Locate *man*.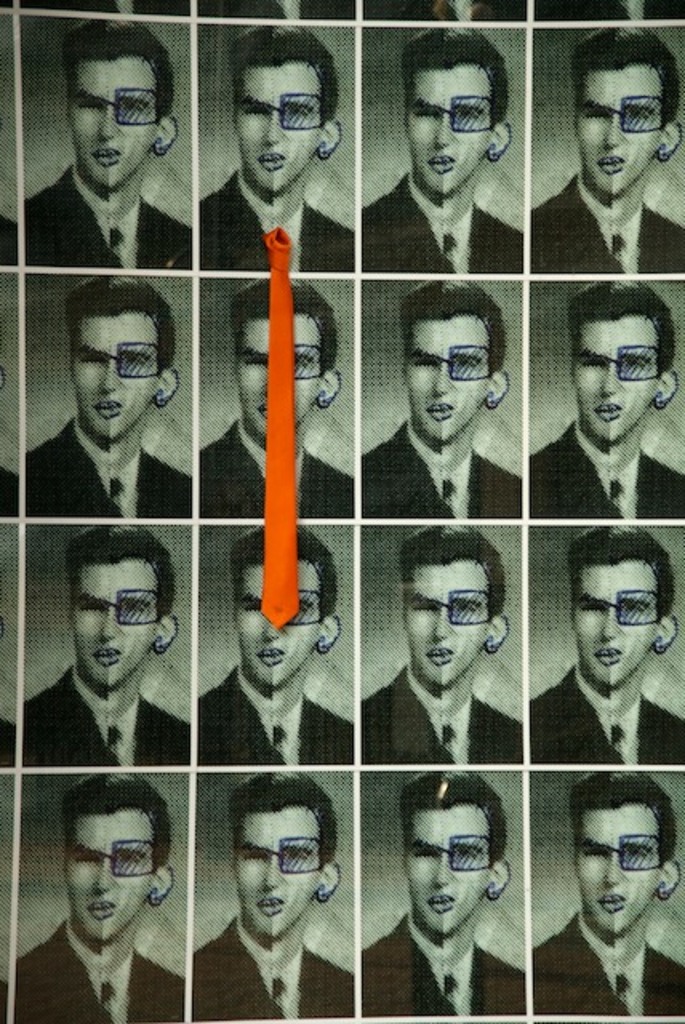
Bounding box: (197, 24, 355, 272).
